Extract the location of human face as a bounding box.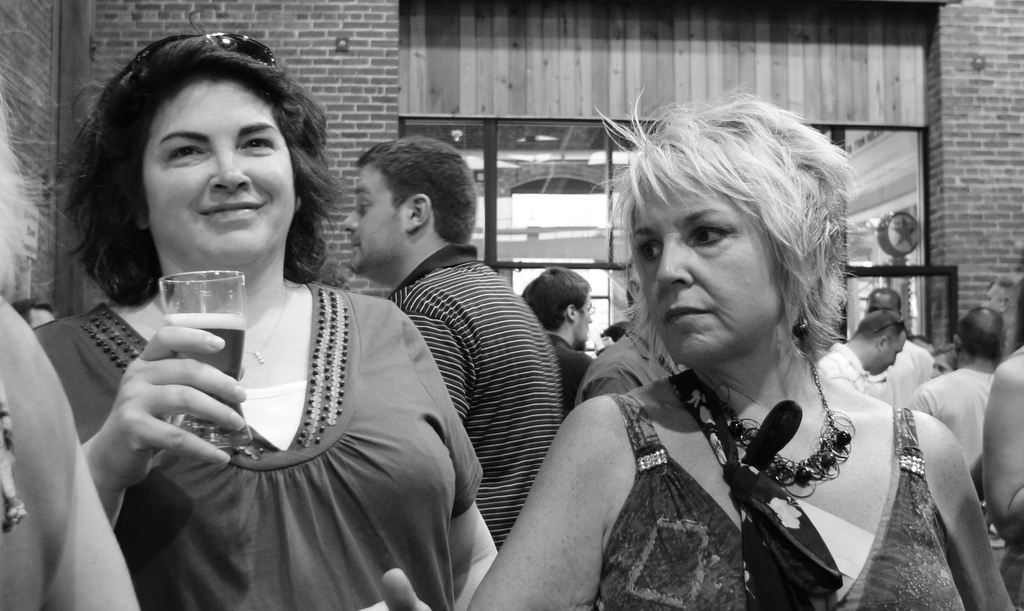
pyautogui.locateOnScreen(339, 166, 400, 270).
